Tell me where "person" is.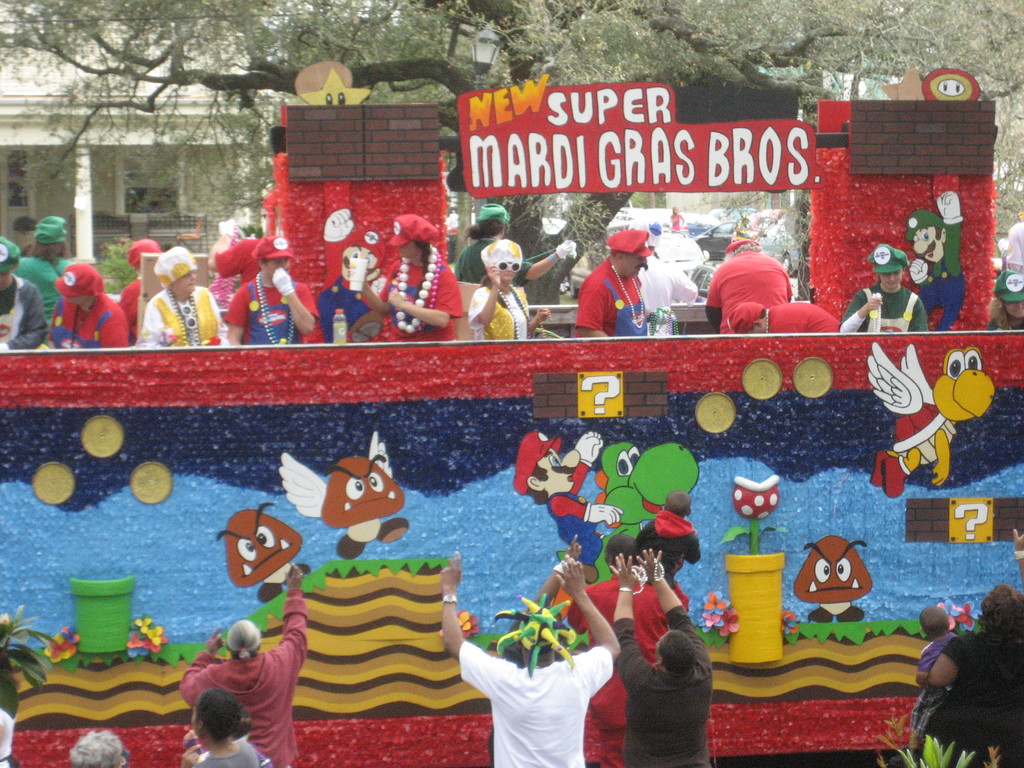
"person" is at [120,239,167,344].
